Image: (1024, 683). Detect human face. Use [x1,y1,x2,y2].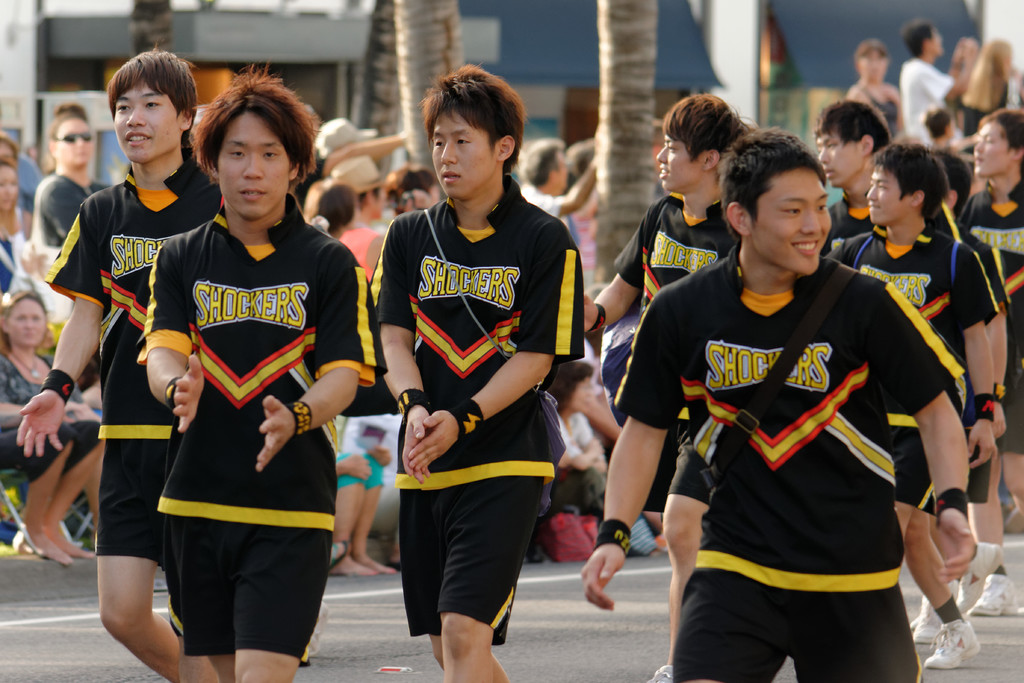
[113,80,187,165].
